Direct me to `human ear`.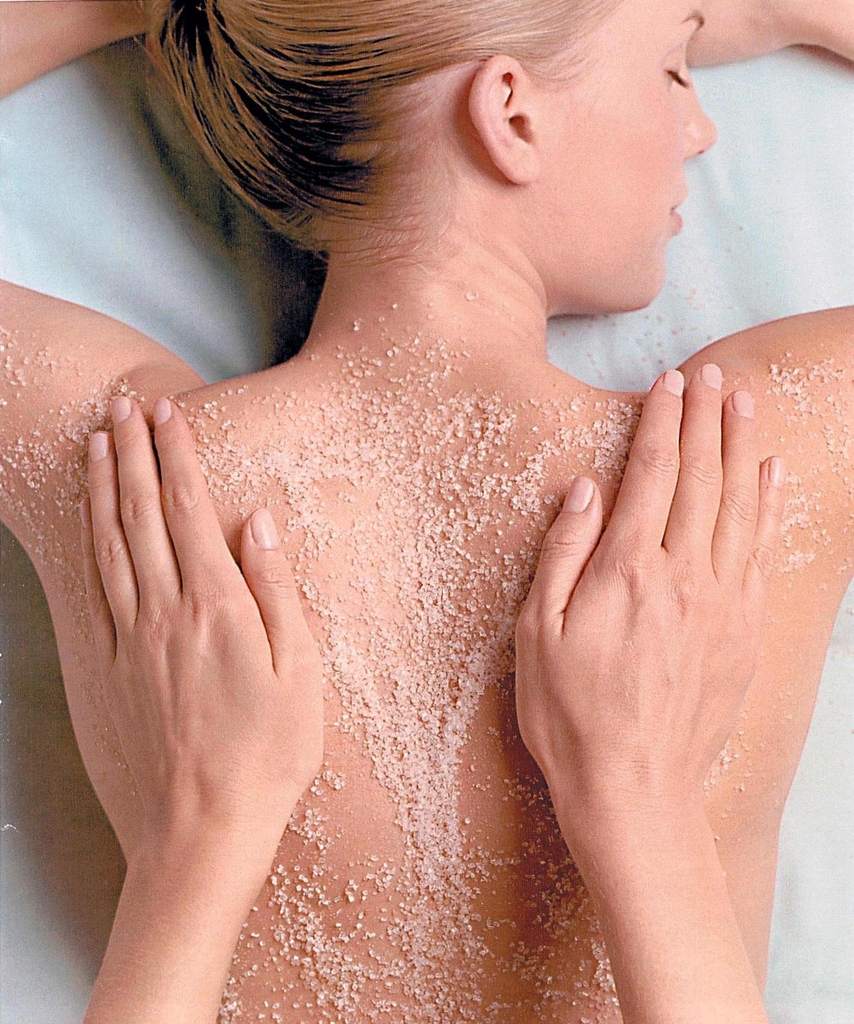
Direction: rect(465, 53, 545, 182).
